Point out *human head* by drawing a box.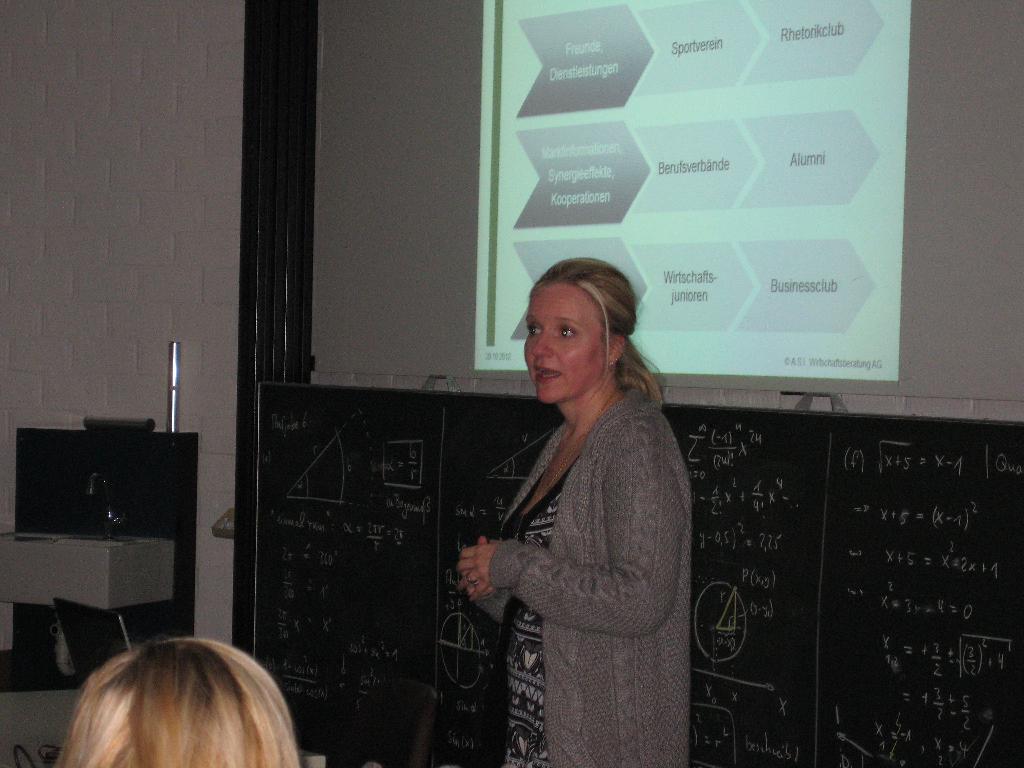
[515,248,652,423].
